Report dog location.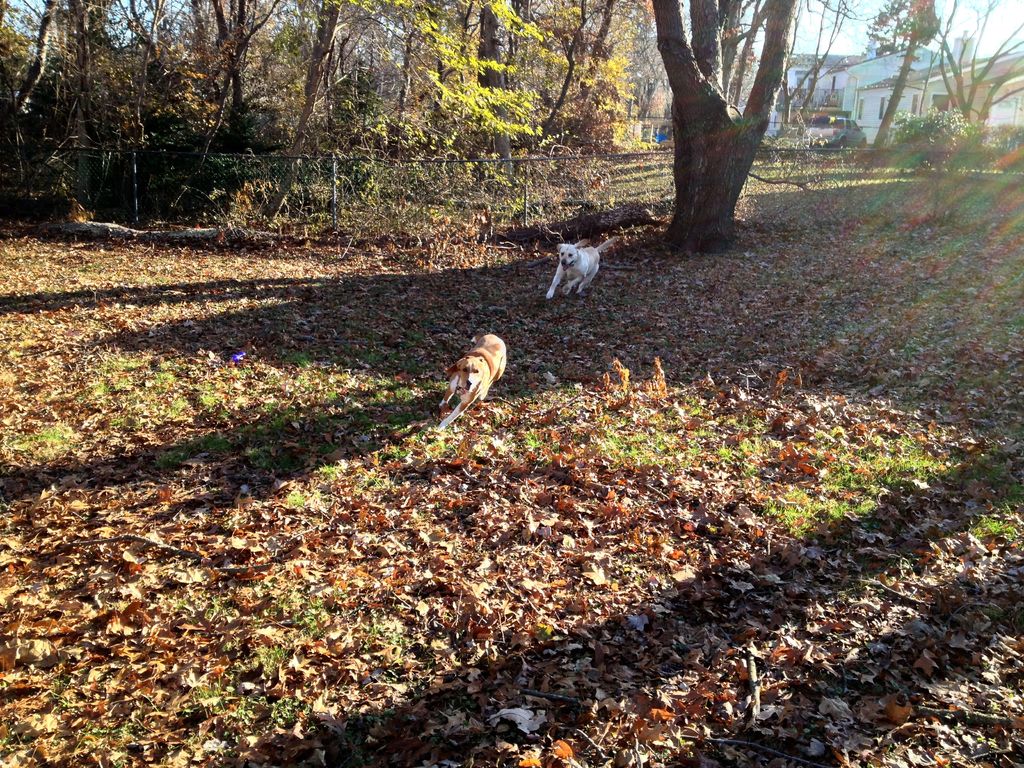
Report: select_region(547, 237, 620, 299).
